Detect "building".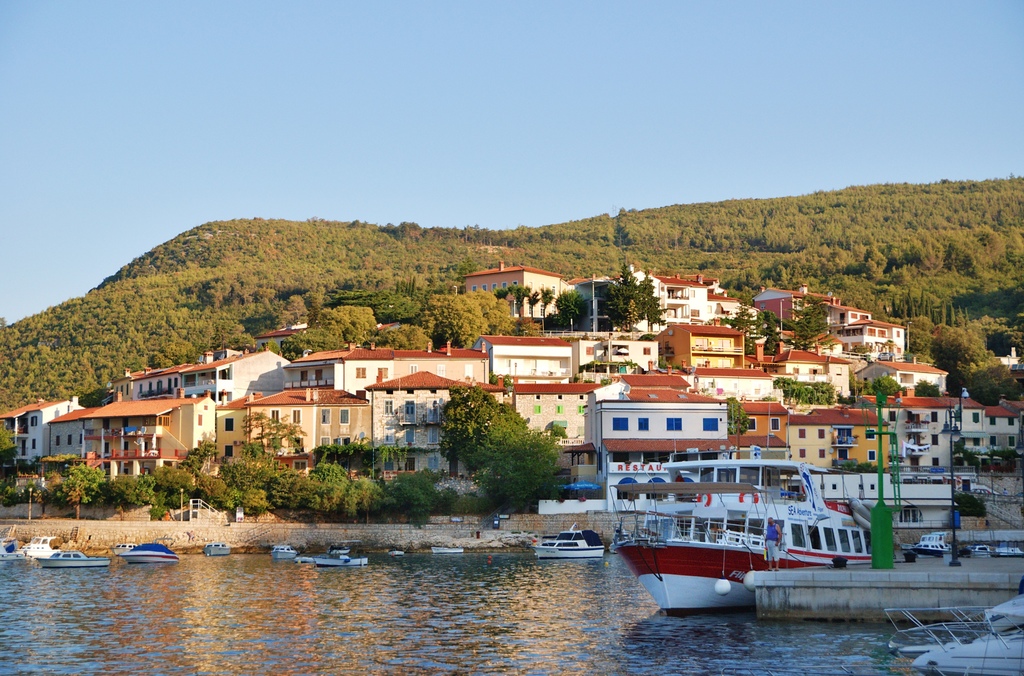
Detected at 115 344 294 406.
